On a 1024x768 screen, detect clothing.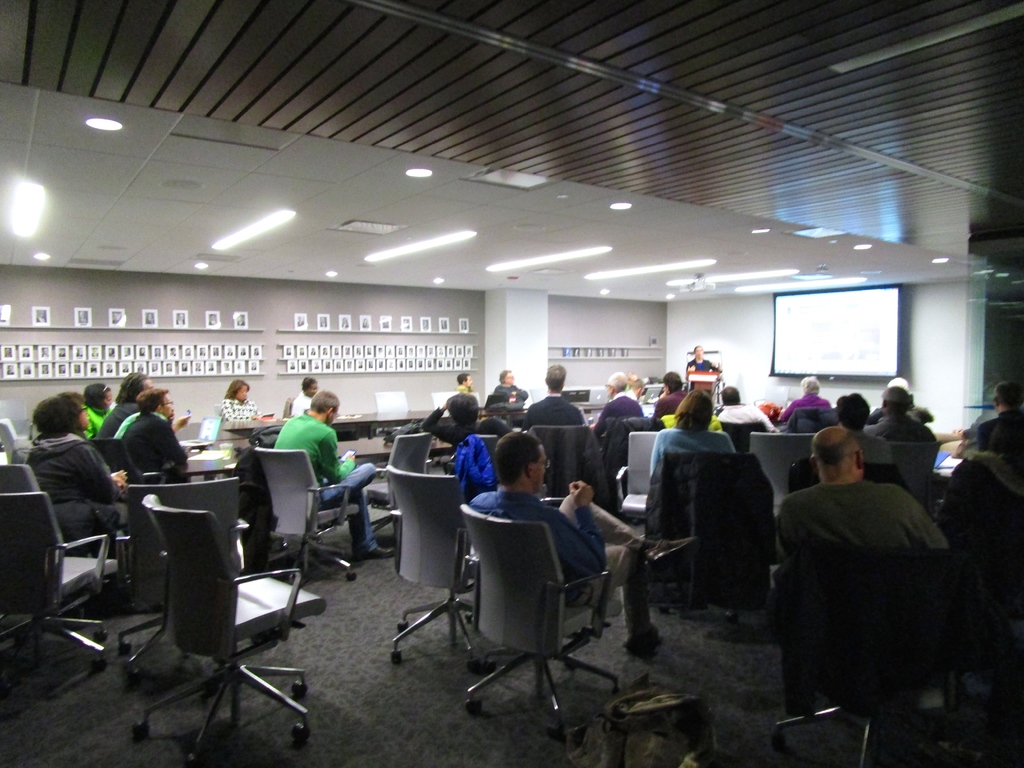
528/424/605/502.
